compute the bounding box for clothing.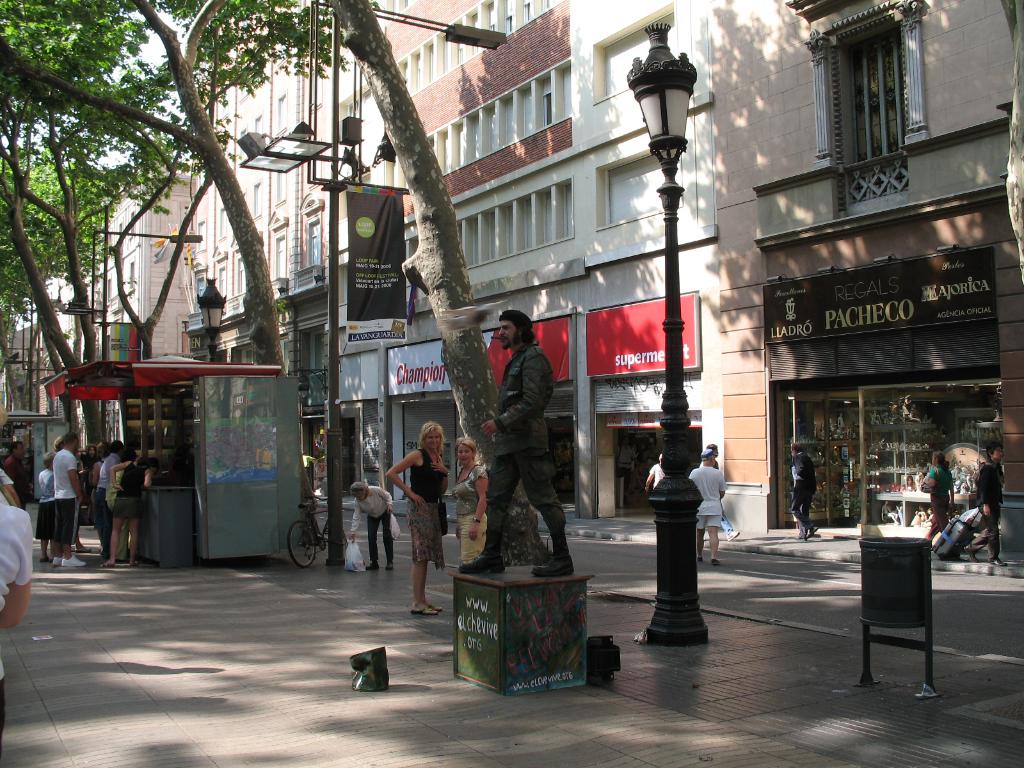
<bbox>410, 451, 447, 572</bbox>.
